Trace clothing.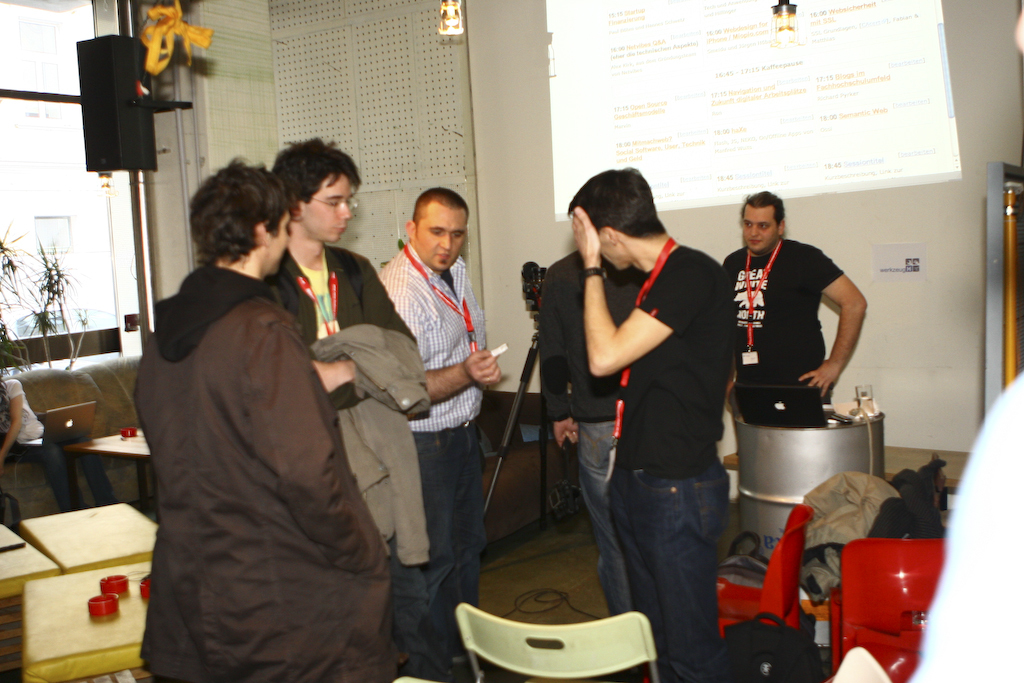
Traced to bbox=[0, 378, 110, 511].
